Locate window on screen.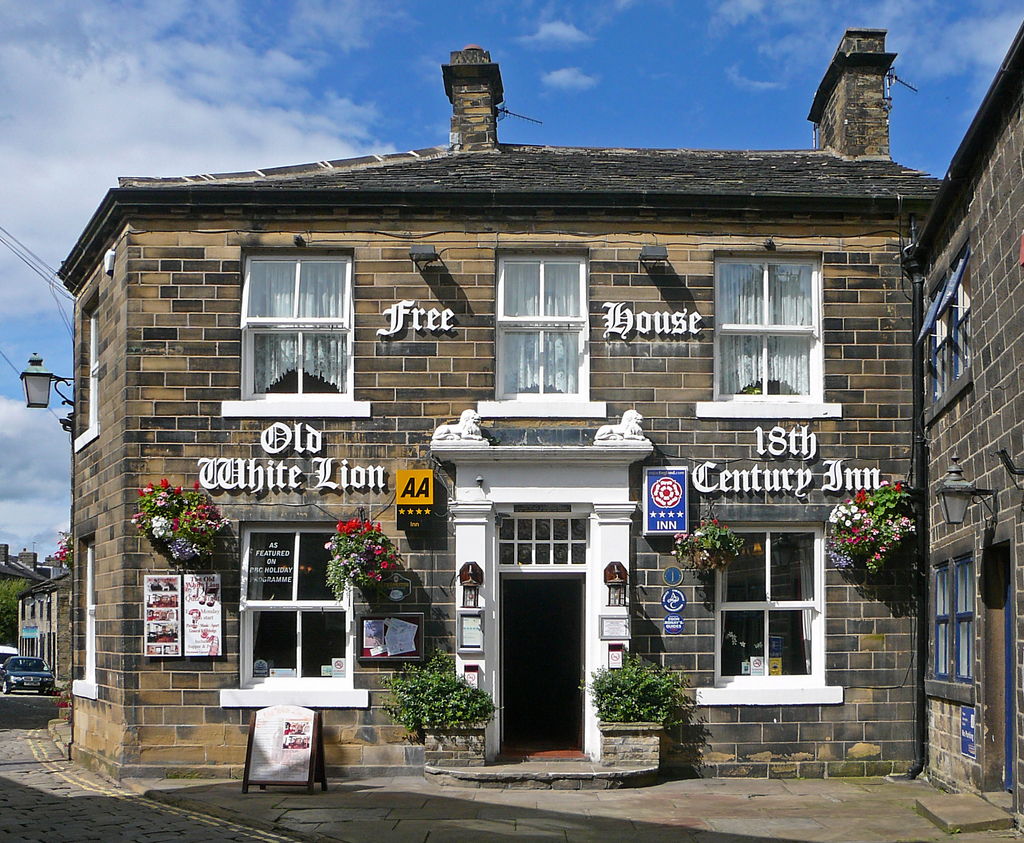
On screen at <box>714,531,834,705</box>.
